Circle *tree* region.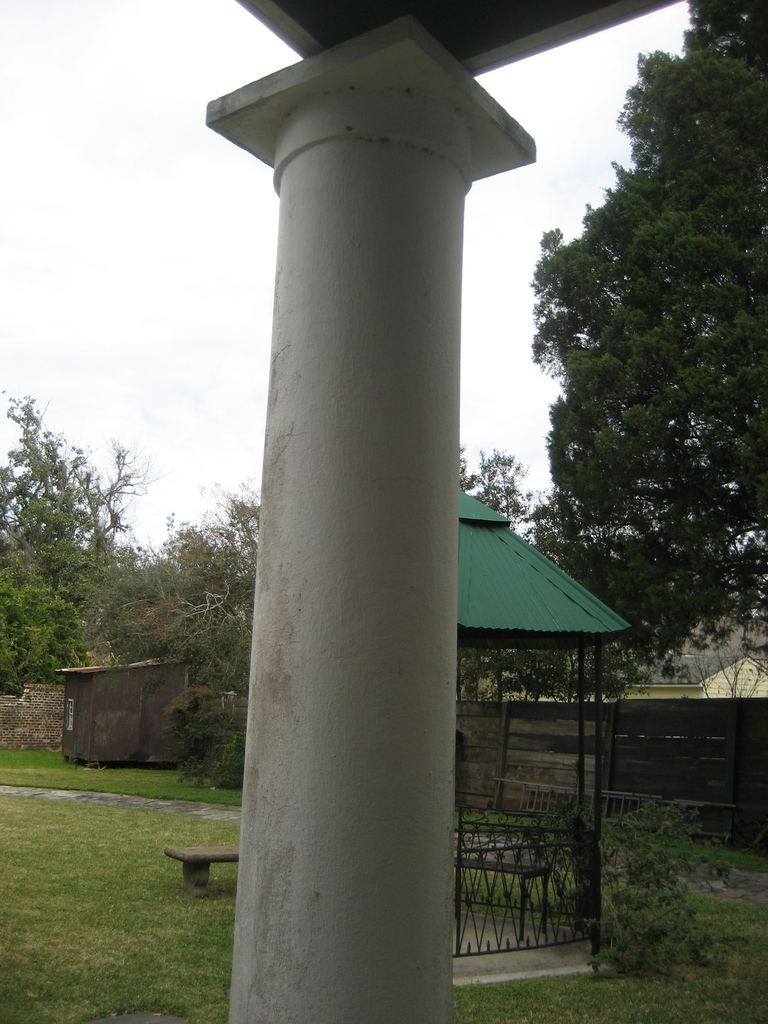
Region: <region>460, 438, 532, 704</region>.
